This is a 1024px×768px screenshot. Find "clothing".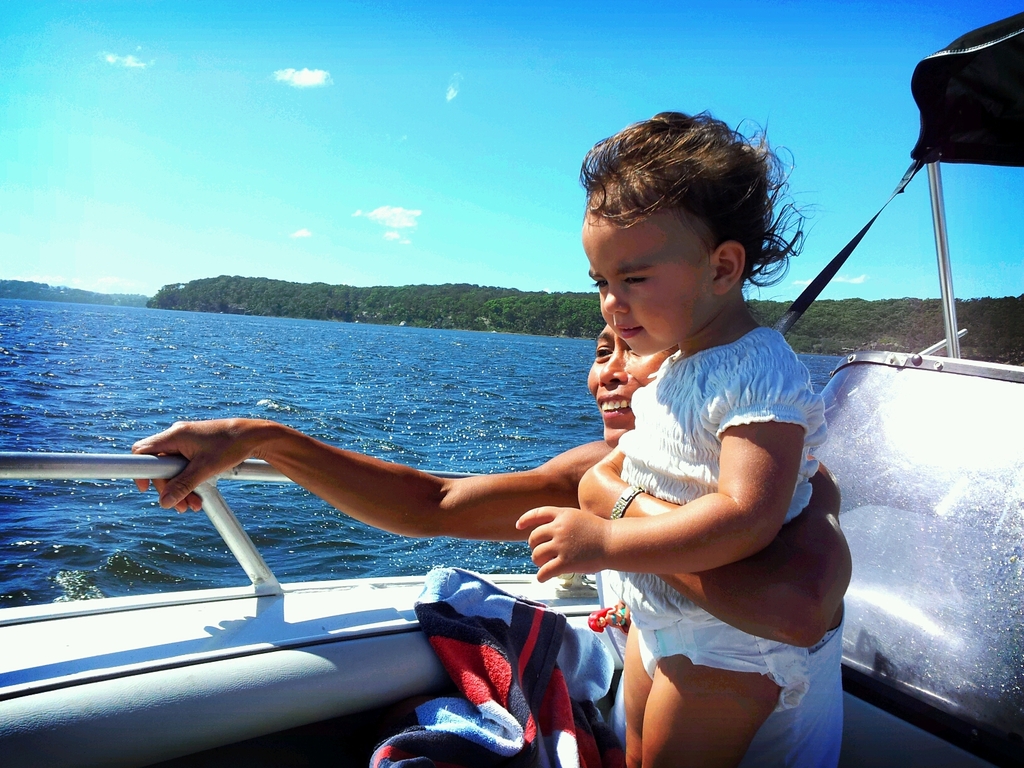
Bounding box: locate(611, 326, 828, 628).
